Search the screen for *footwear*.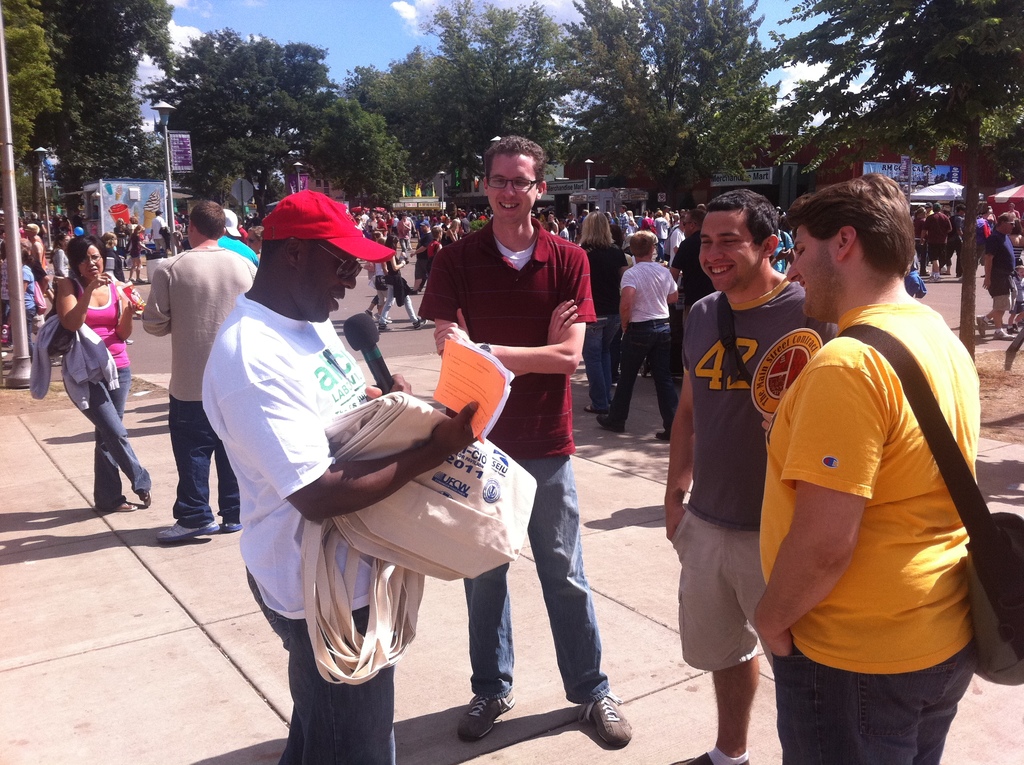
Found at <bbox>658, 435, 678, 448</bbox>.
